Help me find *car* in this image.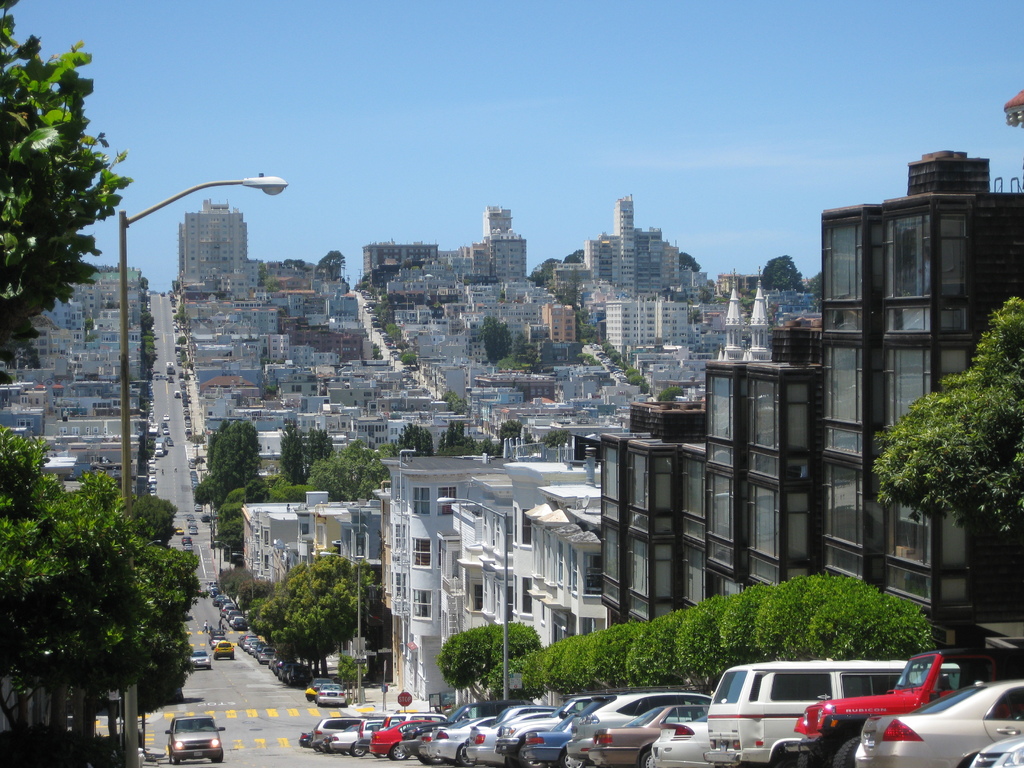
Found it: Rect(160, 413, 171, 423).
